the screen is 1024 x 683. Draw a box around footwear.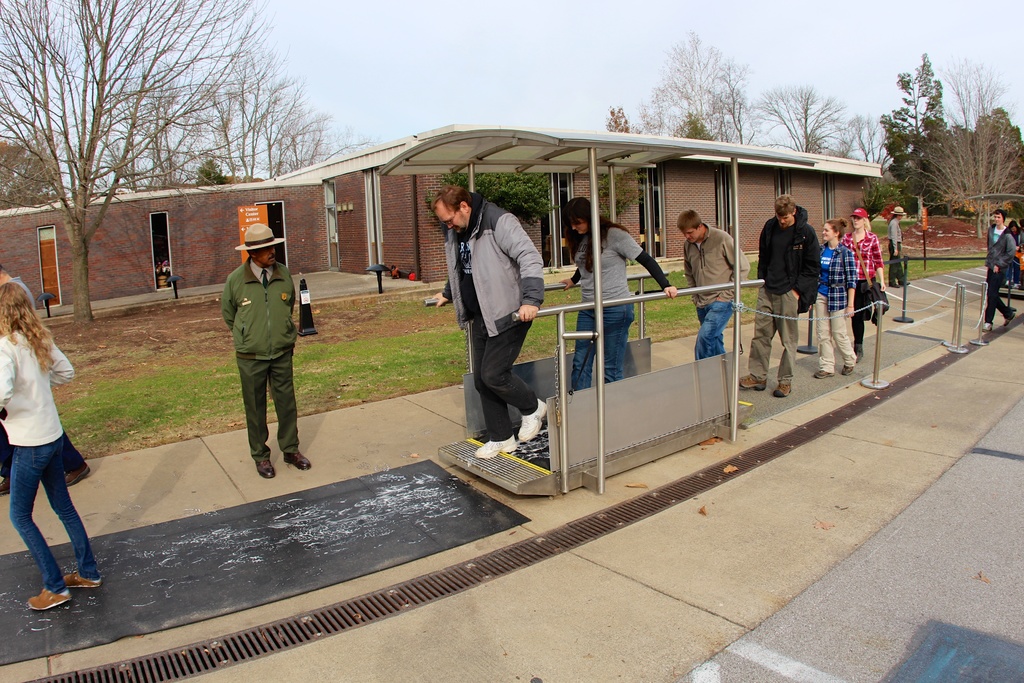
[x1=257, y1=454, x2=278, y2=482].
